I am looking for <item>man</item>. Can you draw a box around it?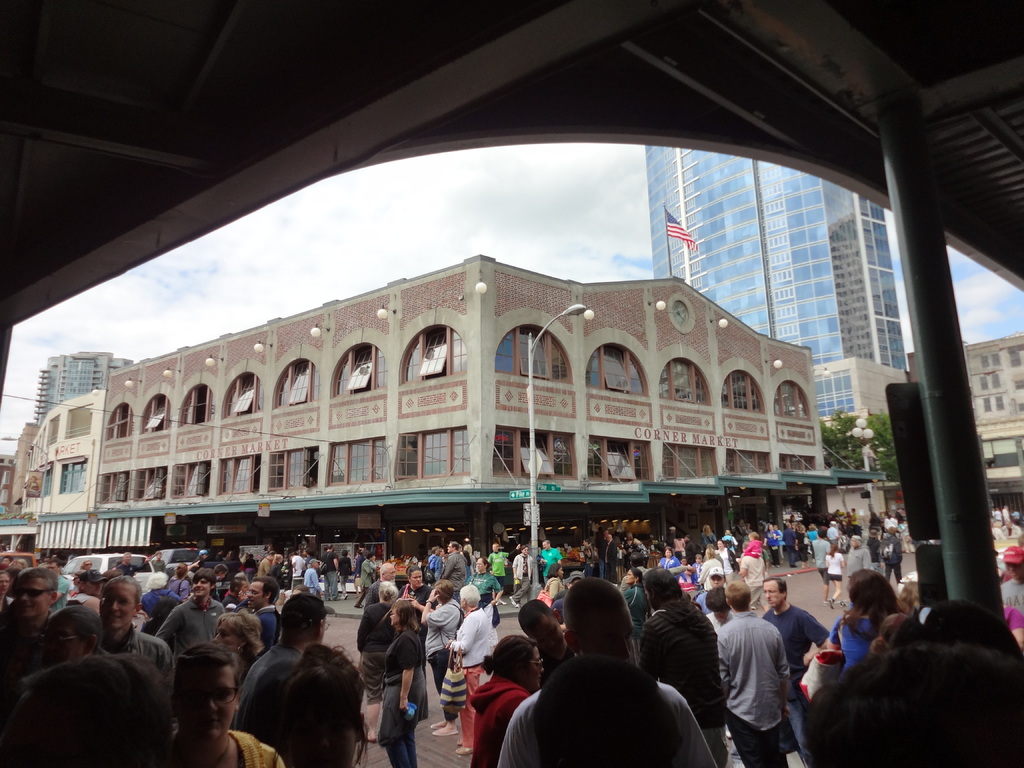
Sure, the bounding box is (x1=762, y1=576, x2=833, y2=767).
